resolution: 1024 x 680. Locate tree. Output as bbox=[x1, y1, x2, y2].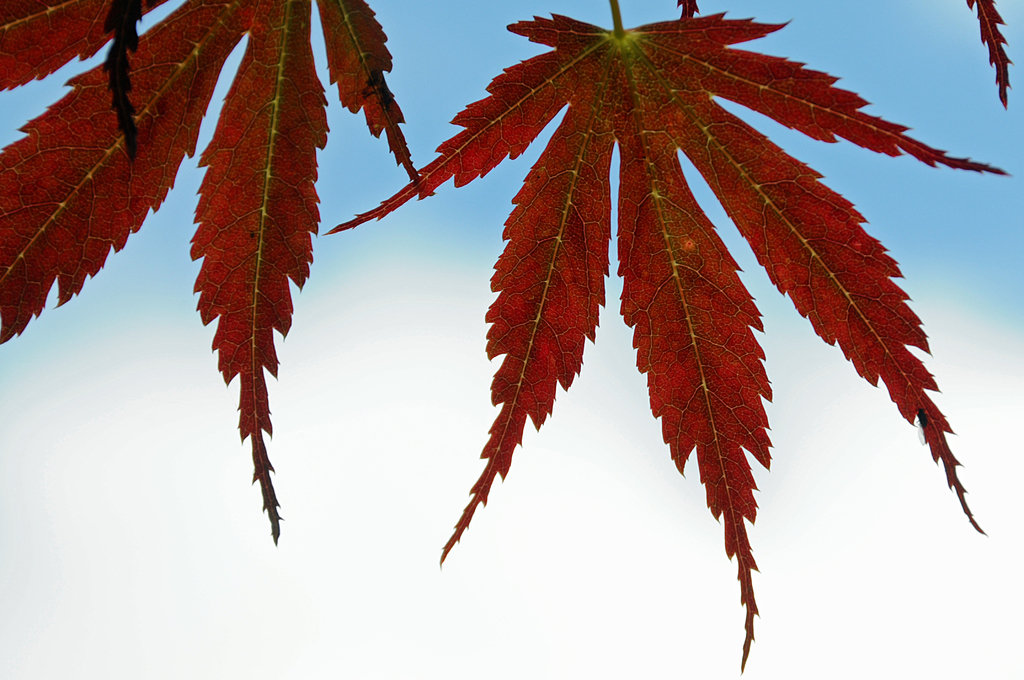
bbox=[0, 0, 1019, 679].
